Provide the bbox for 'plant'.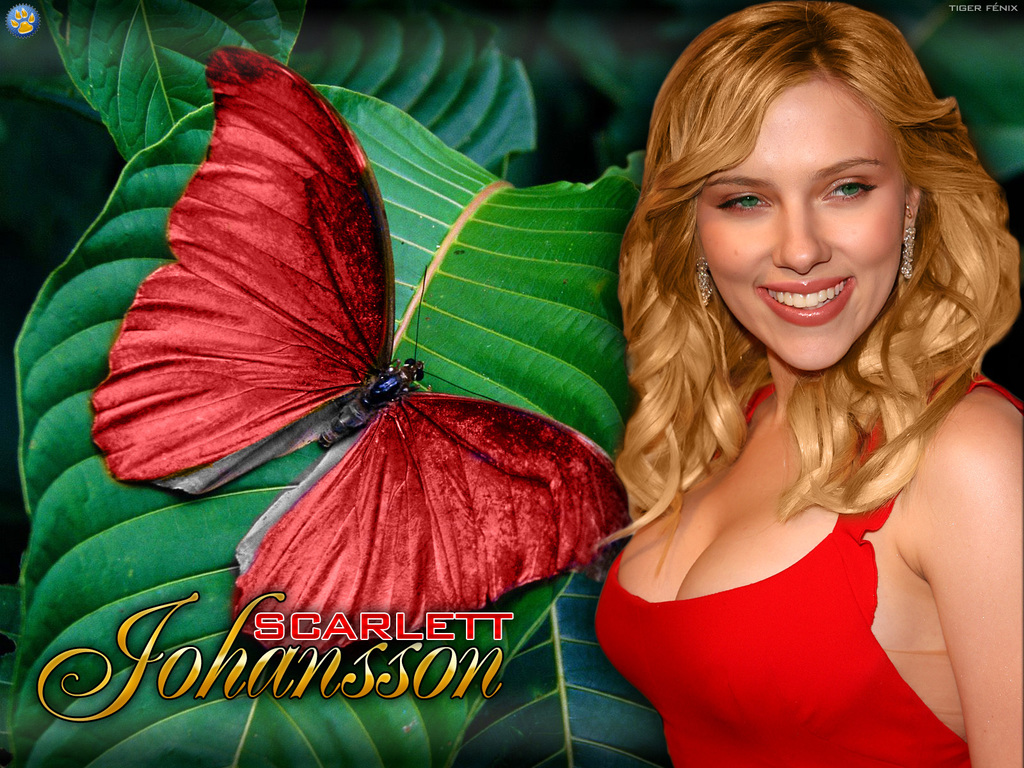
(left=0, top=0, right=1023, bottom=767).
